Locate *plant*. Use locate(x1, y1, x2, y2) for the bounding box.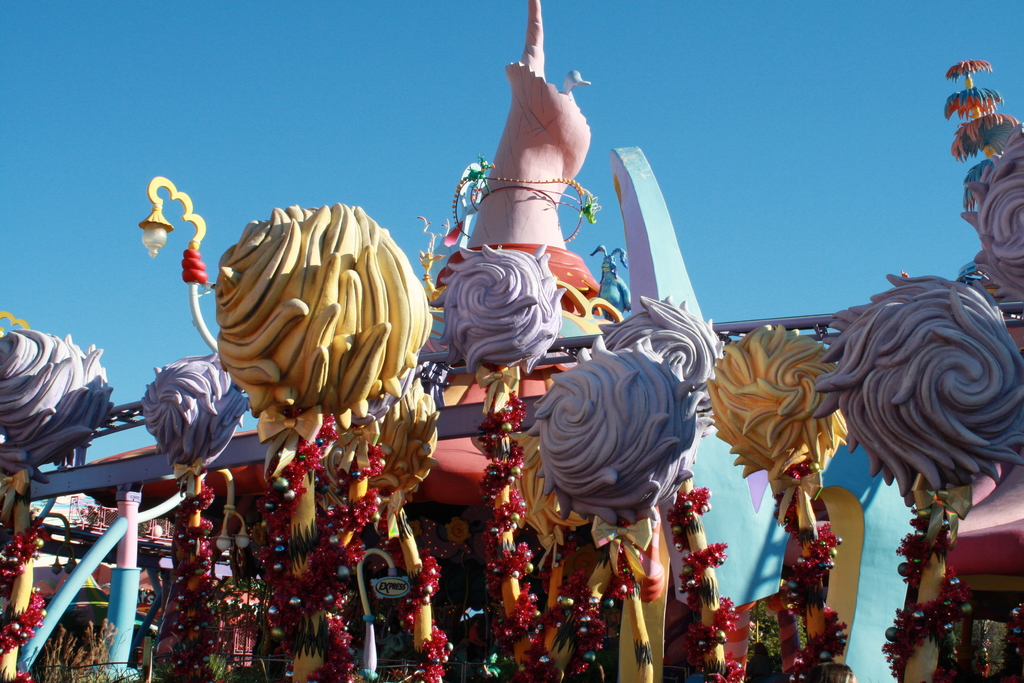
locate(207, 657, 234, 682).
